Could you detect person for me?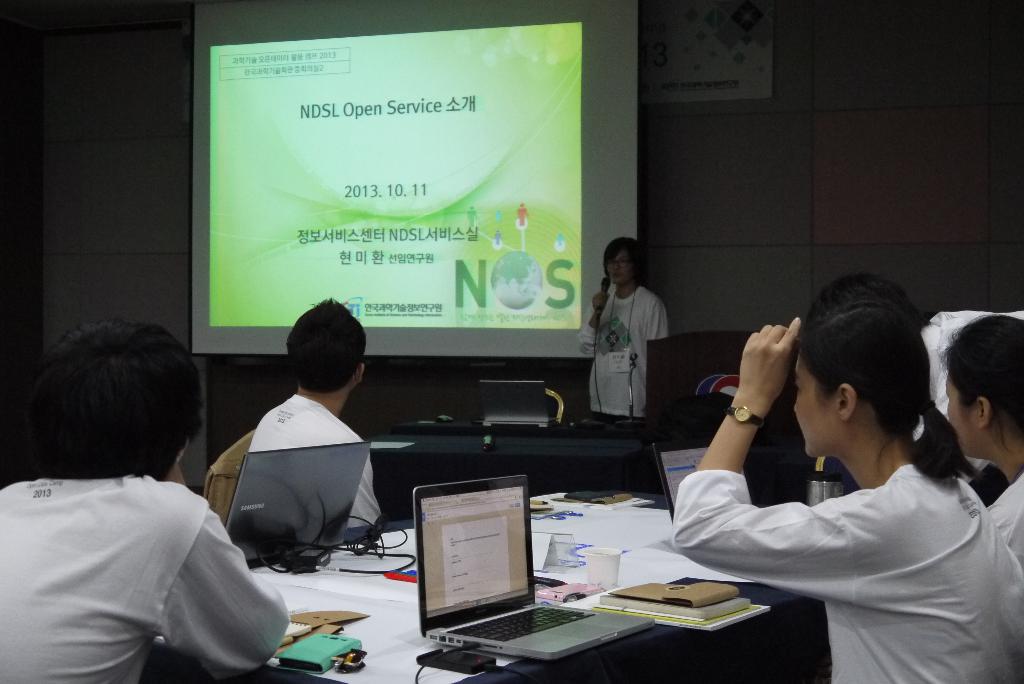
Detection result: left=934, top=310, right=1023, bottom=579.
